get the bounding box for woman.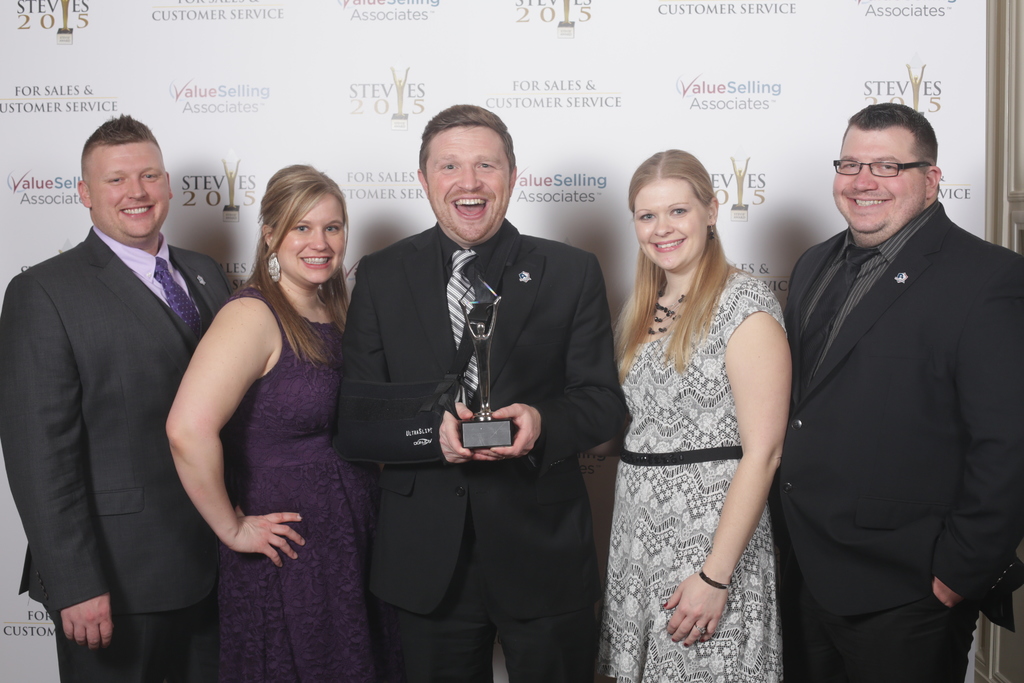
bbox=(165, 167, 378, 682).
